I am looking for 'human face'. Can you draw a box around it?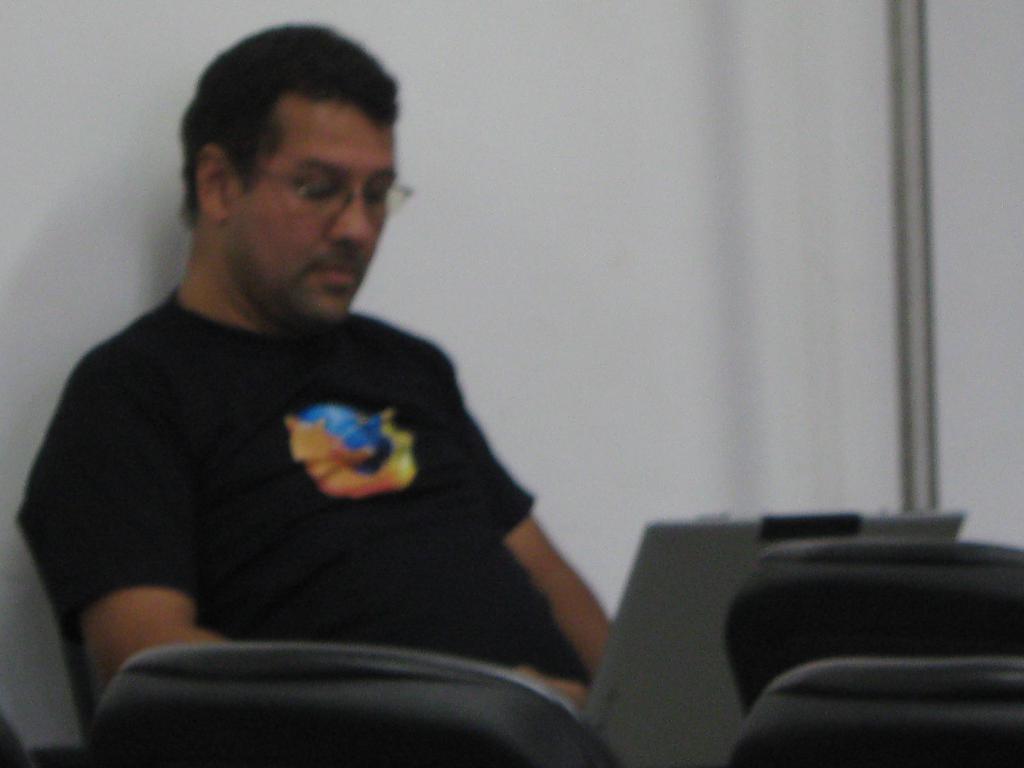
Sure, the bounding box is left=248, top=98, right=411, bottom=336.
